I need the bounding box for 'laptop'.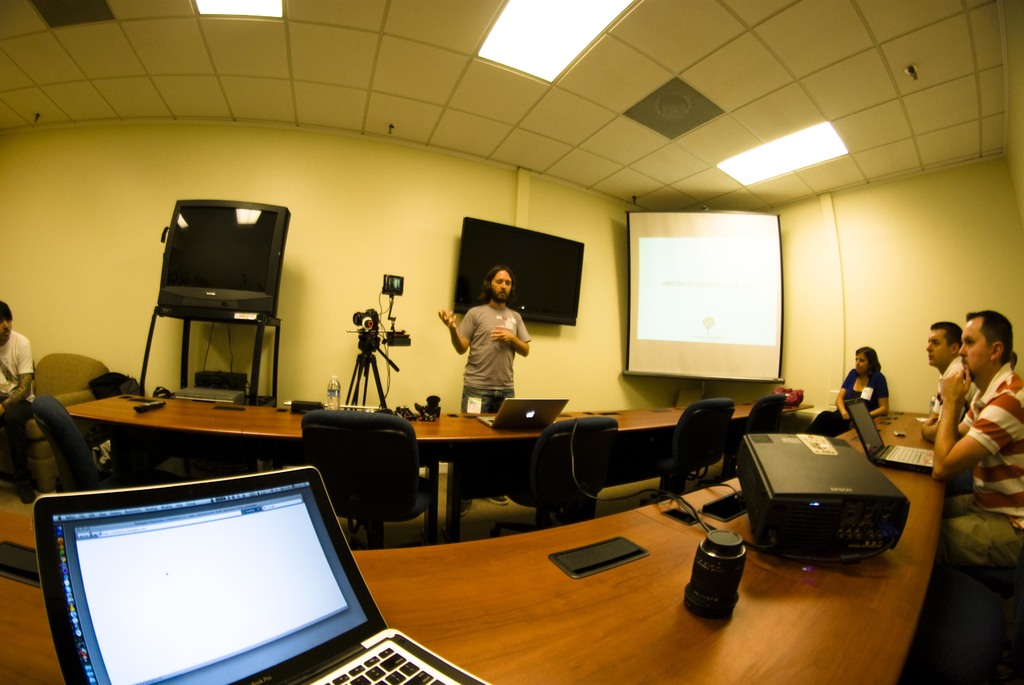
Here it is: [842,399,934,475].
